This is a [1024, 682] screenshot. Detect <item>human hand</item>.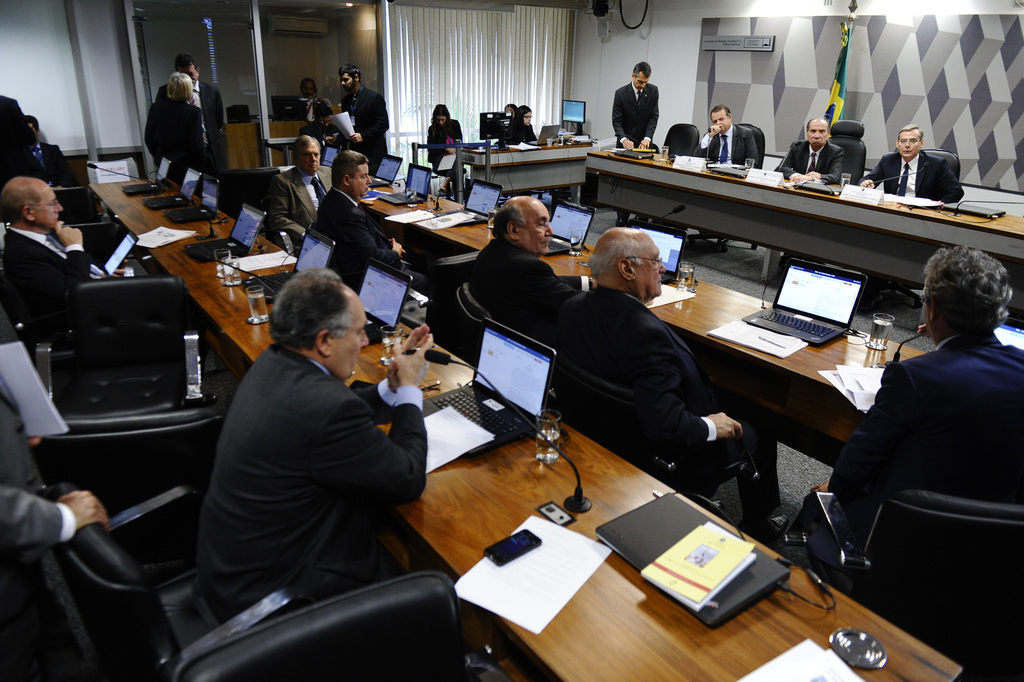
rect(917, 323, 932, 340).
